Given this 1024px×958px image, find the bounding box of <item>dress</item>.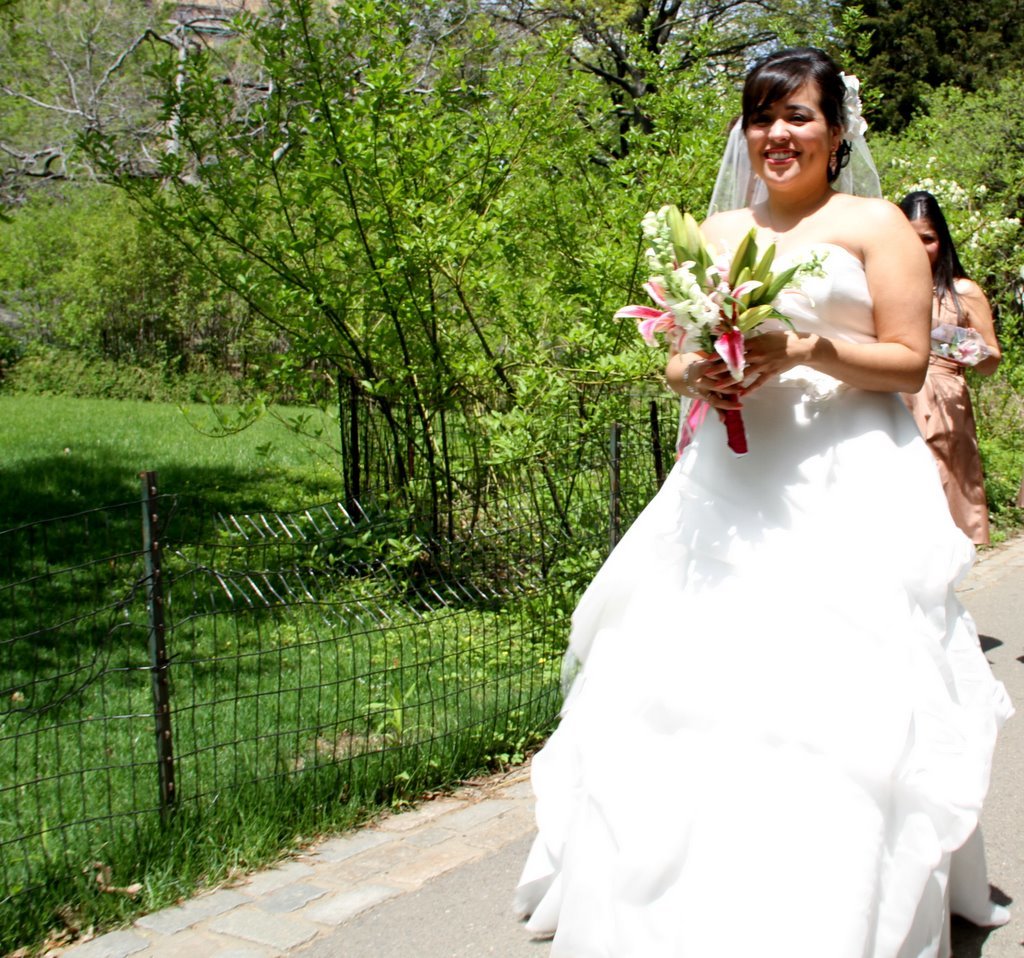
{"x1": 886, "y1": 319, "x2": 990, "y2": 543}.
